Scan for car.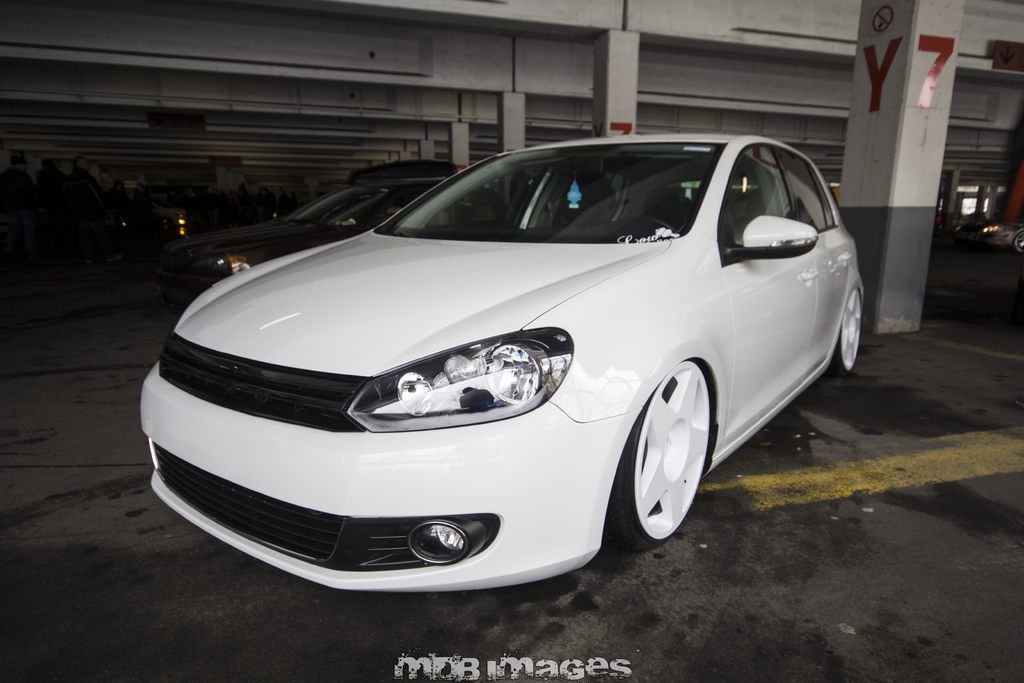
Scan result: {"left": 179, "top": 202, "right": 310, "bottom": 238}.
